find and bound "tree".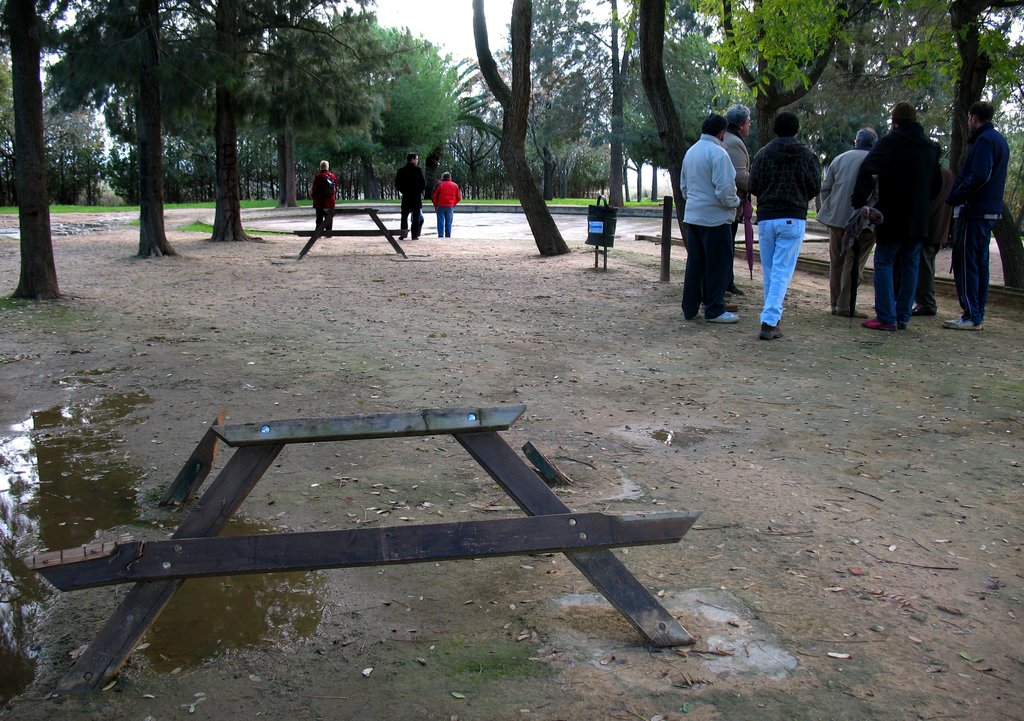
Bound: [left=640, top=0, right=689, bottom=248].
